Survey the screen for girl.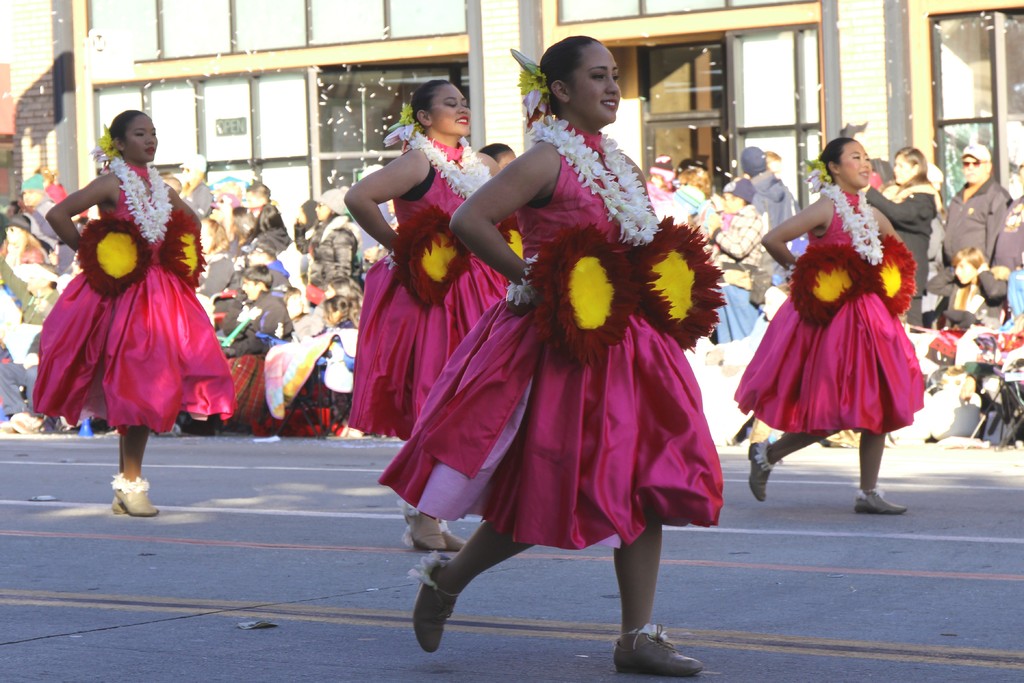
Survey found: x1=734 y1=136 x2=924 y2=511.
